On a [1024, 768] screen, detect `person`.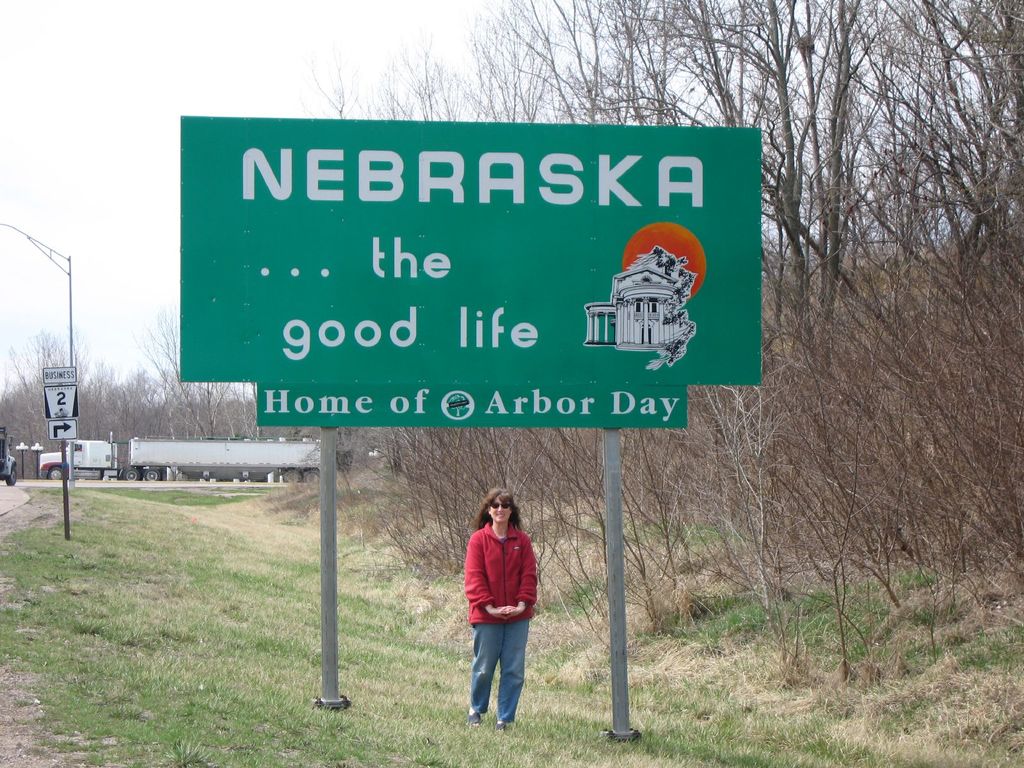
449 503 536 723.
